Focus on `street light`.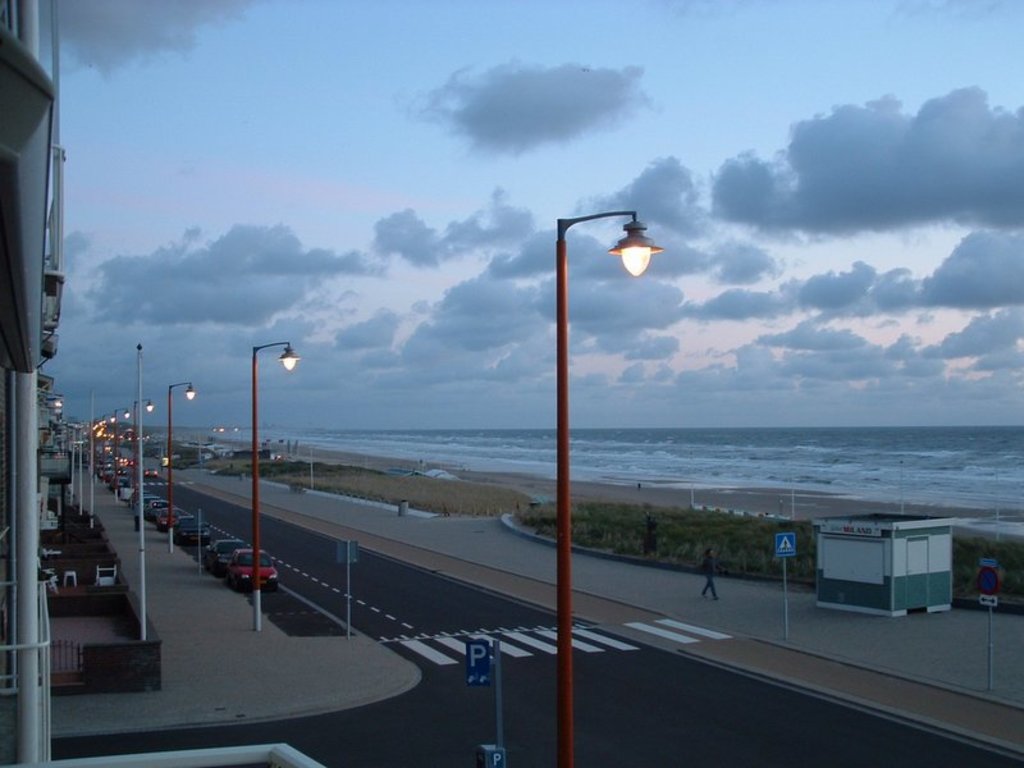
Focused at <region>251, 343, 312, 634</region>.
